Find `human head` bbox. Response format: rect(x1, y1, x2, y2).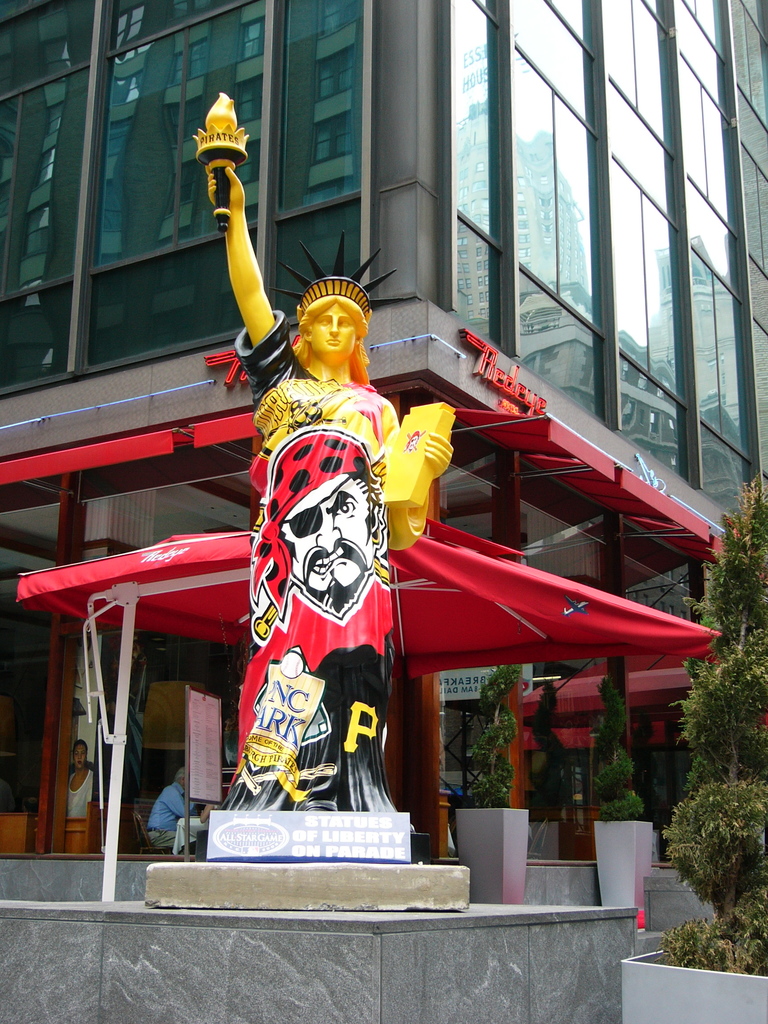
rect(72, 735, 86, 769).
